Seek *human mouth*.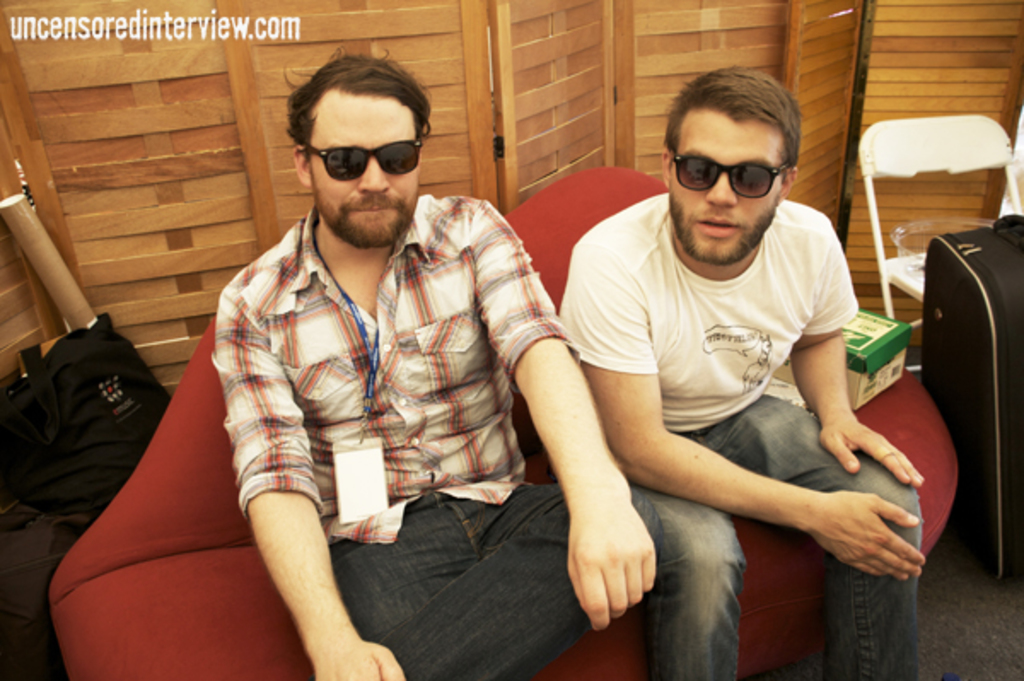
{"x1": 691, "y1": 210, "x2": 741, "y2": 239}.
